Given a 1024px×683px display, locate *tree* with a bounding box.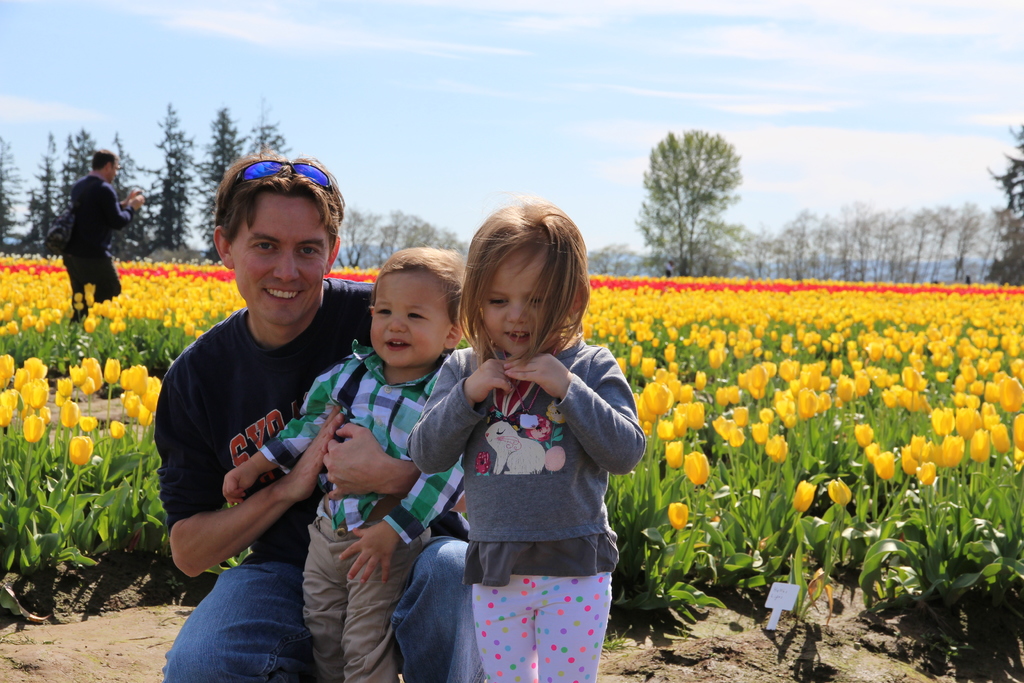
Located: [left=628, top=127, right=754, bottom=277].
